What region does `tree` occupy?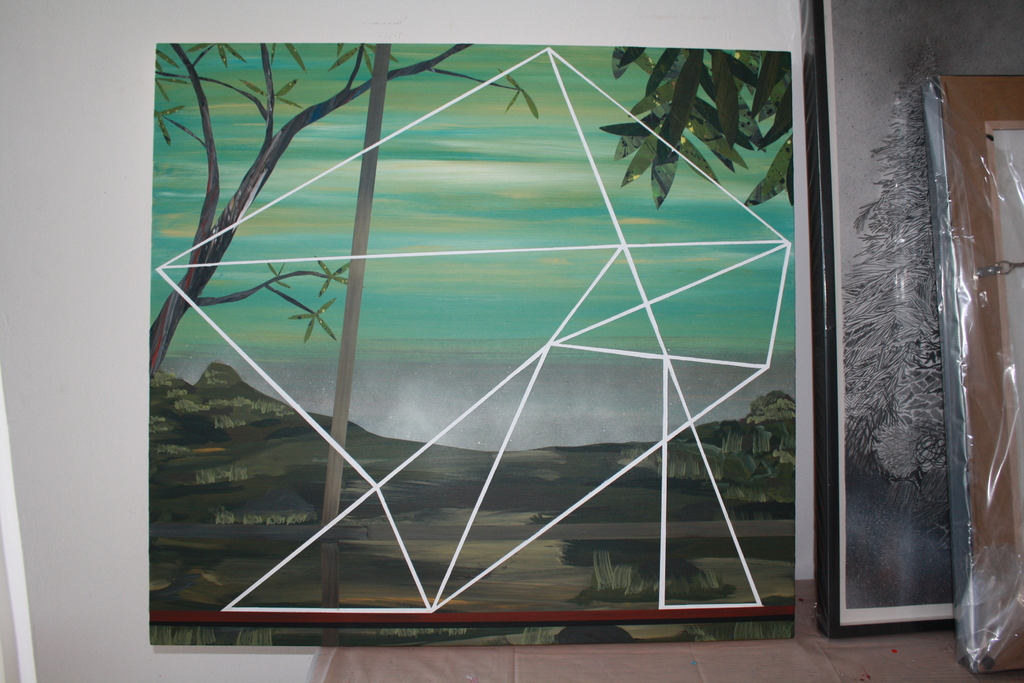
box=[589, 42, 794, 208].
